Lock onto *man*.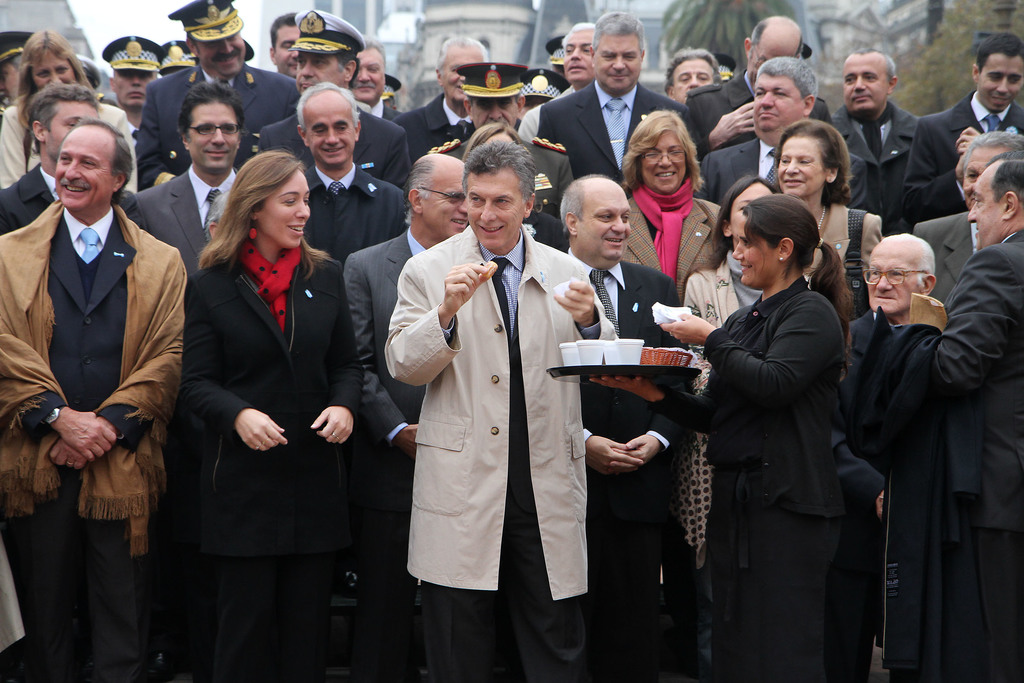
Locked: rect(155, 41, 198, 71).
